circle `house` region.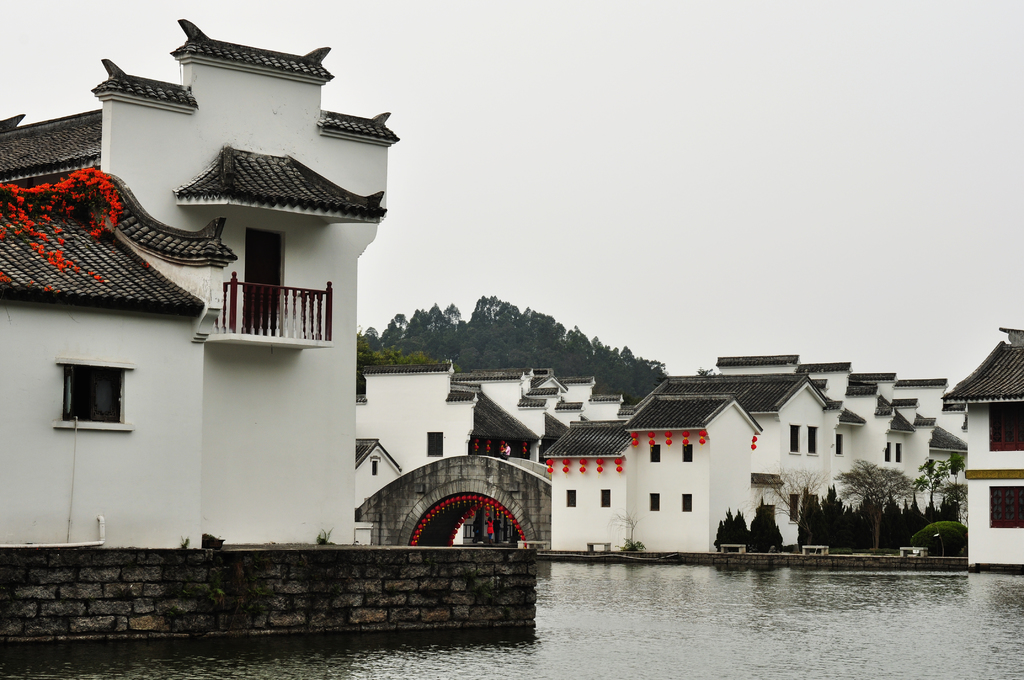
Region: Rect(22, 22, 420, 538).
